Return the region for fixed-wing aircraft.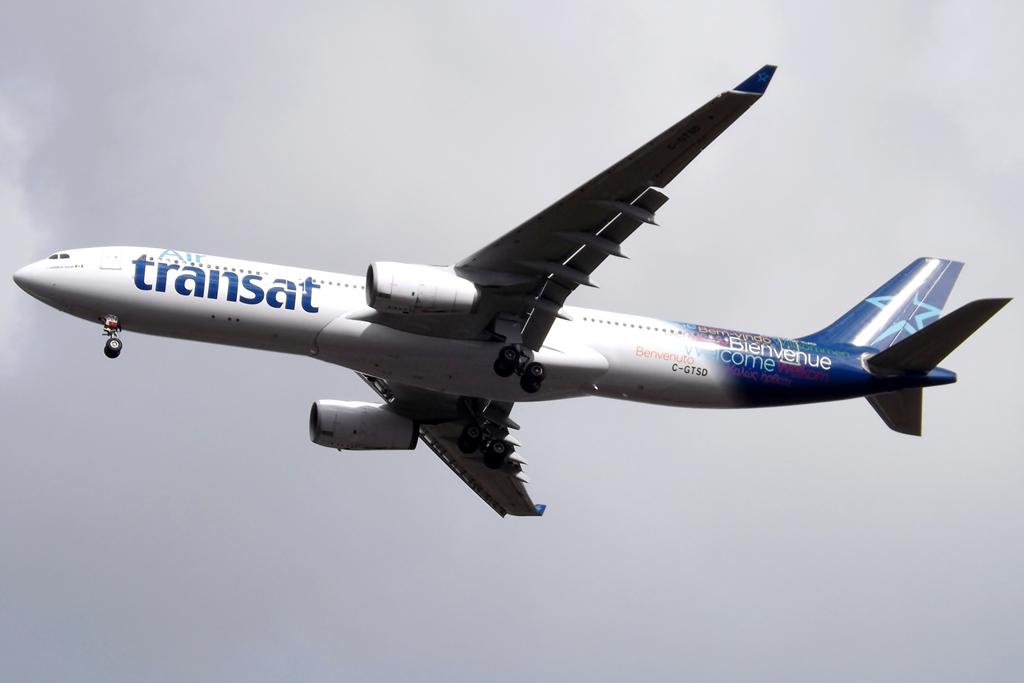
3:58:1013:518.
